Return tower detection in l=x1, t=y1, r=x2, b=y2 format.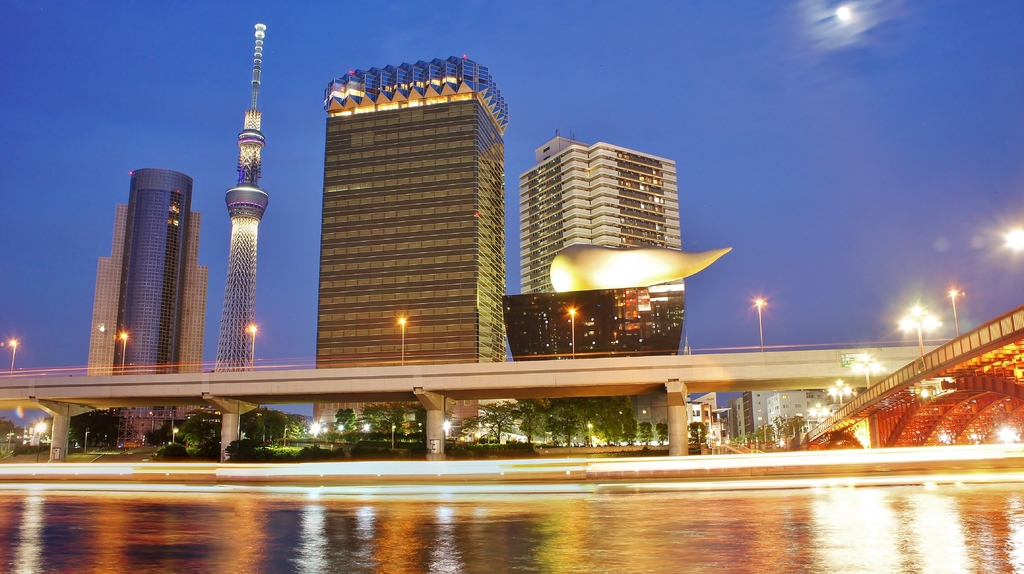
l=113, t=159, r=192, b=376.
